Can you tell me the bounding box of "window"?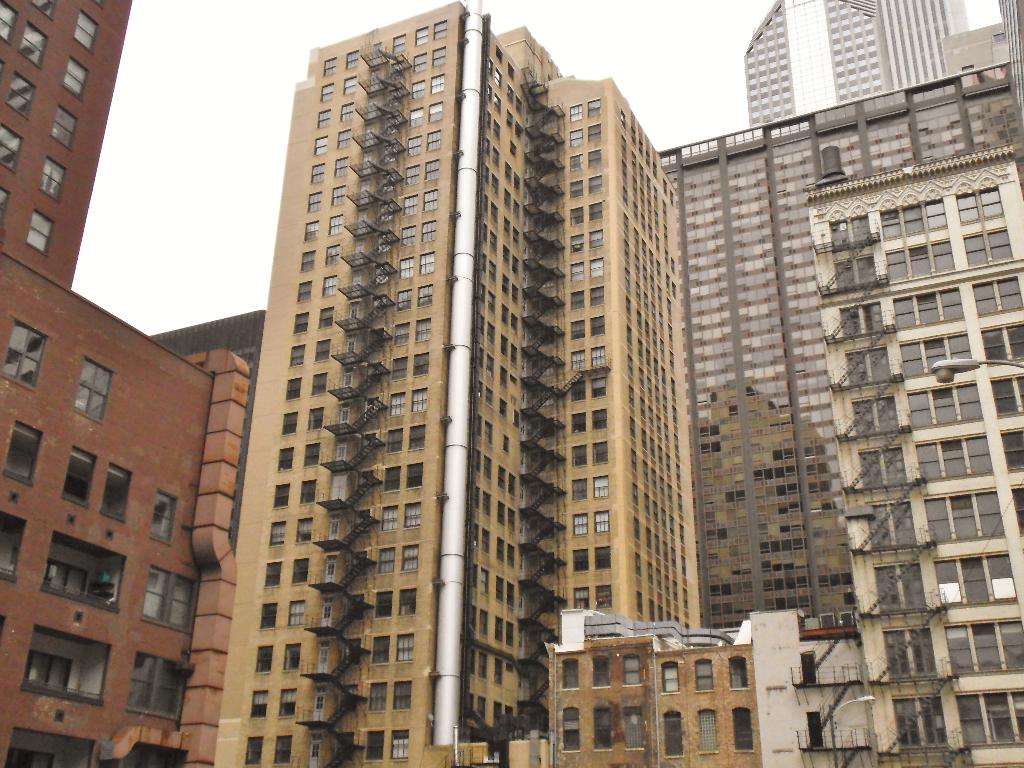
left=476, top=170, right=490, bottom=186.
